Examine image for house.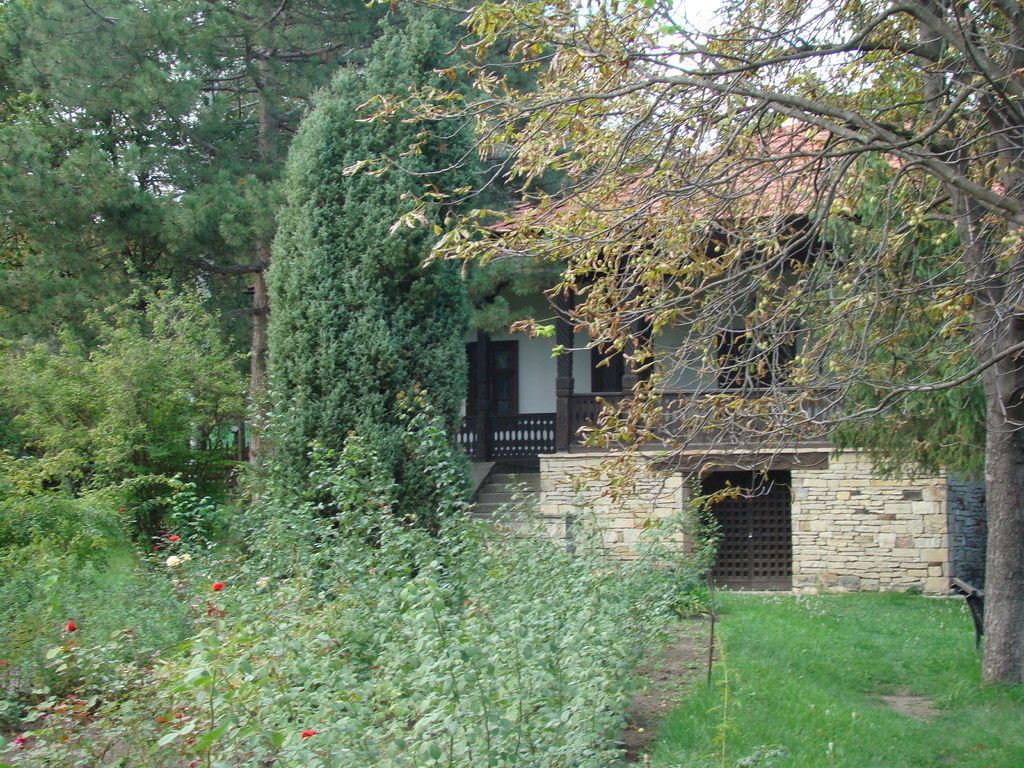
Examination result: 434 109 1023 604.
